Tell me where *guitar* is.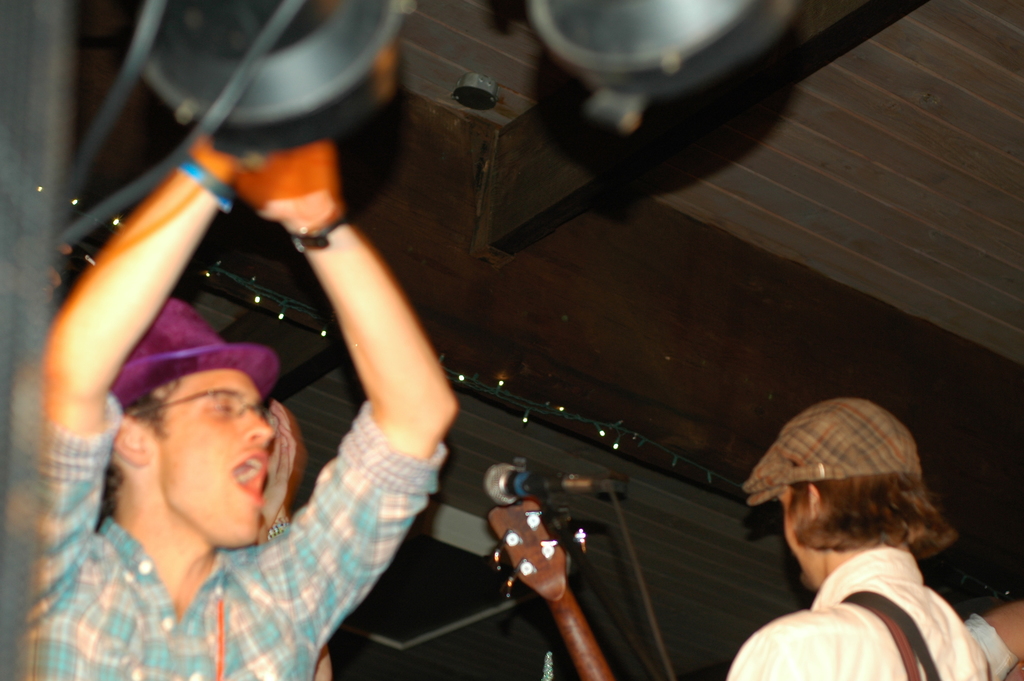
*guitar* is at [x1=474, y1=498, x2=608, y2=680].
